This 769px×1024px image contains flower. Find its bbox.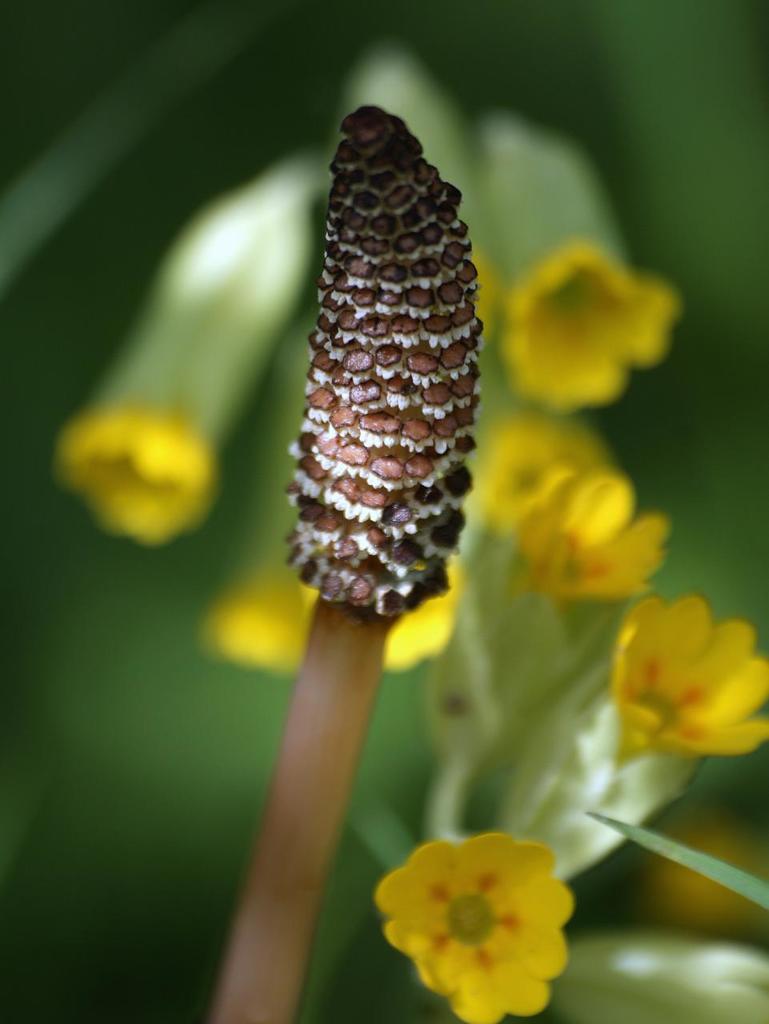
select_region(385, 554, 466, 669).
